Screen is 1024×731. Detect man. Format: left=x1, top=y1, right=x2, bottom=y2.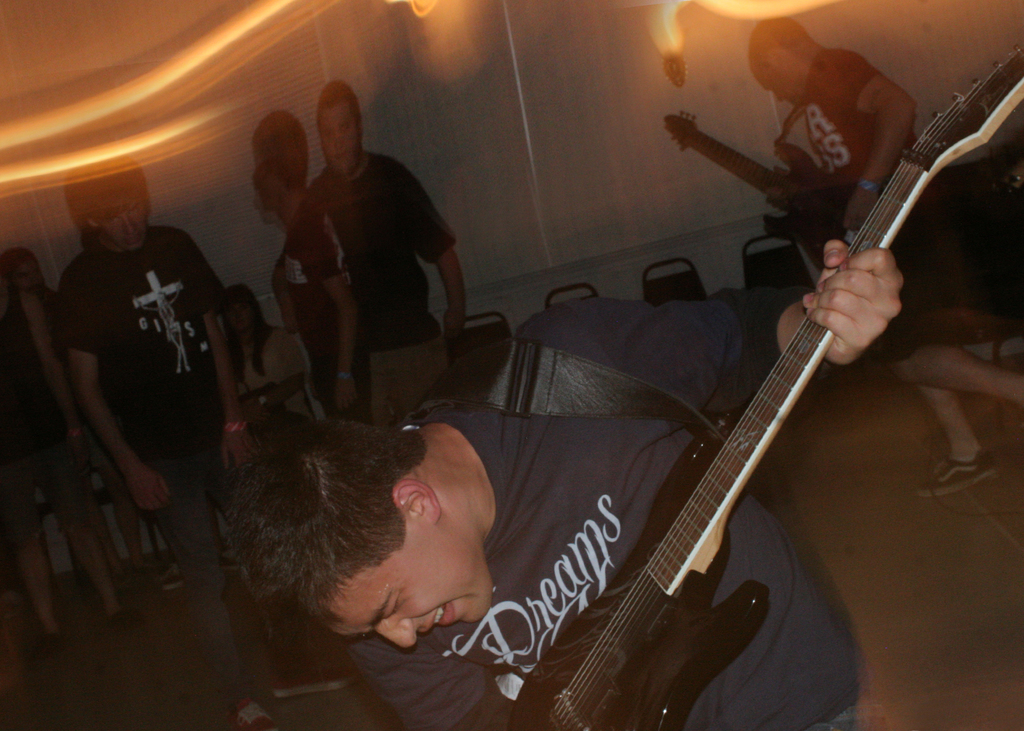
left=746, top=13, right=1023, bottom=501.
